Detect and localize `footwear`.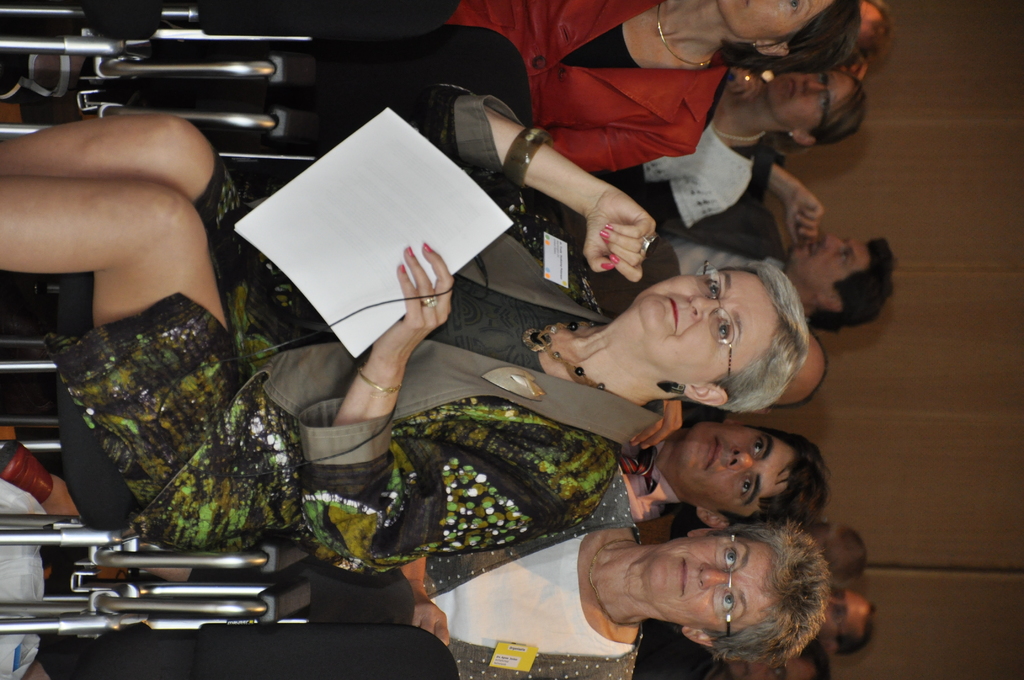
Localized at 0,435,52,505.
